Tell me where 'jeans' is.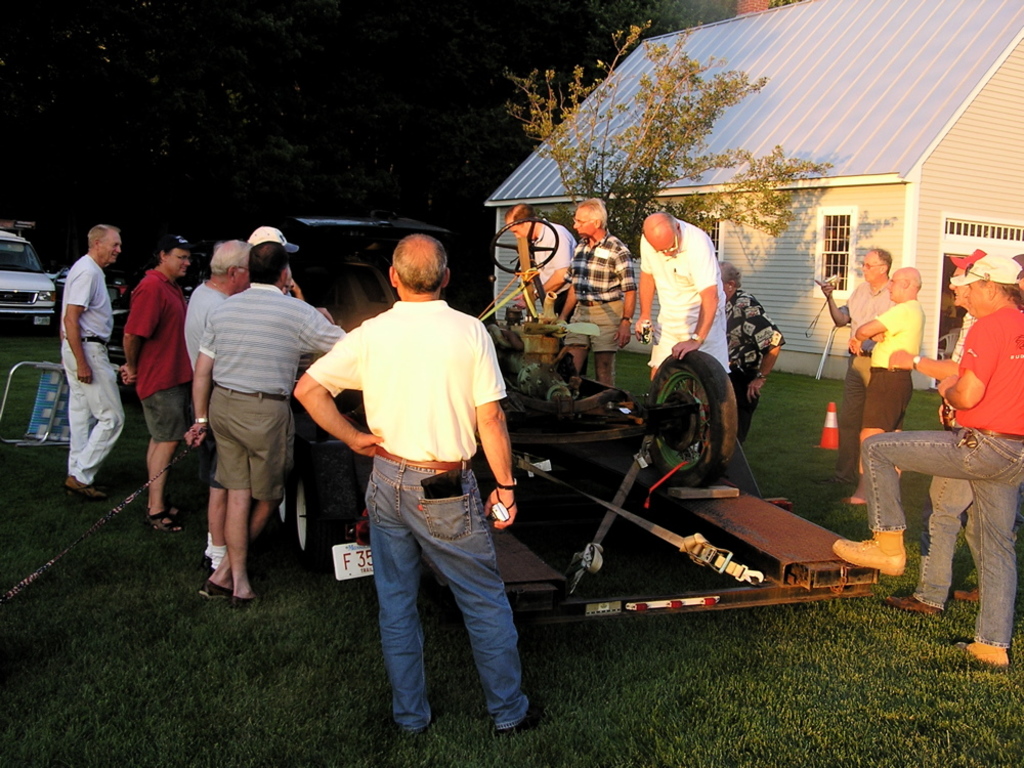
'jeans' is at bbox=[903, 473, 982, 613].
